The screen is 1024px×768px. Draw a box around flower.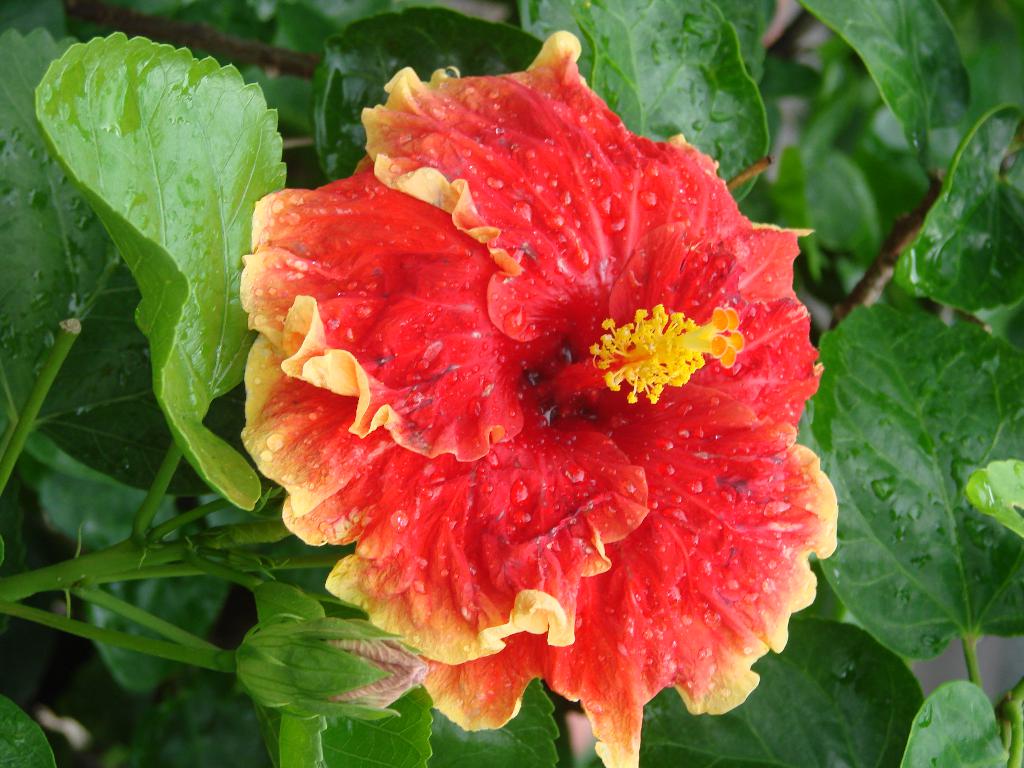
[x1=227, y1=39, x2=835, y2=731].
